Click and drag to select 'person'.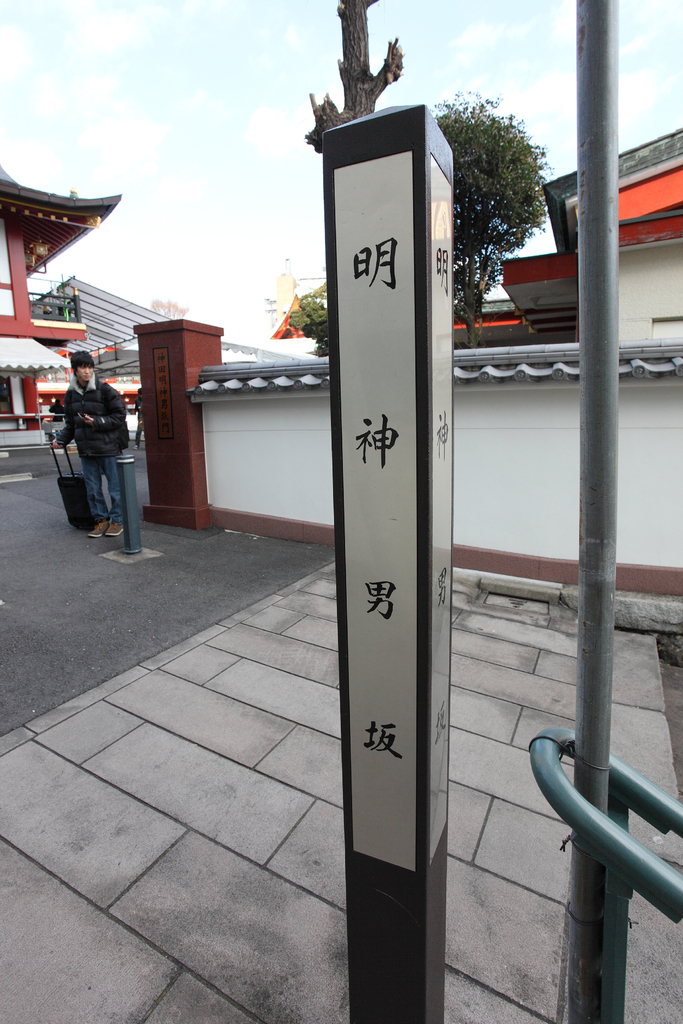
Selection: crop(60, 347, 157, 546).
